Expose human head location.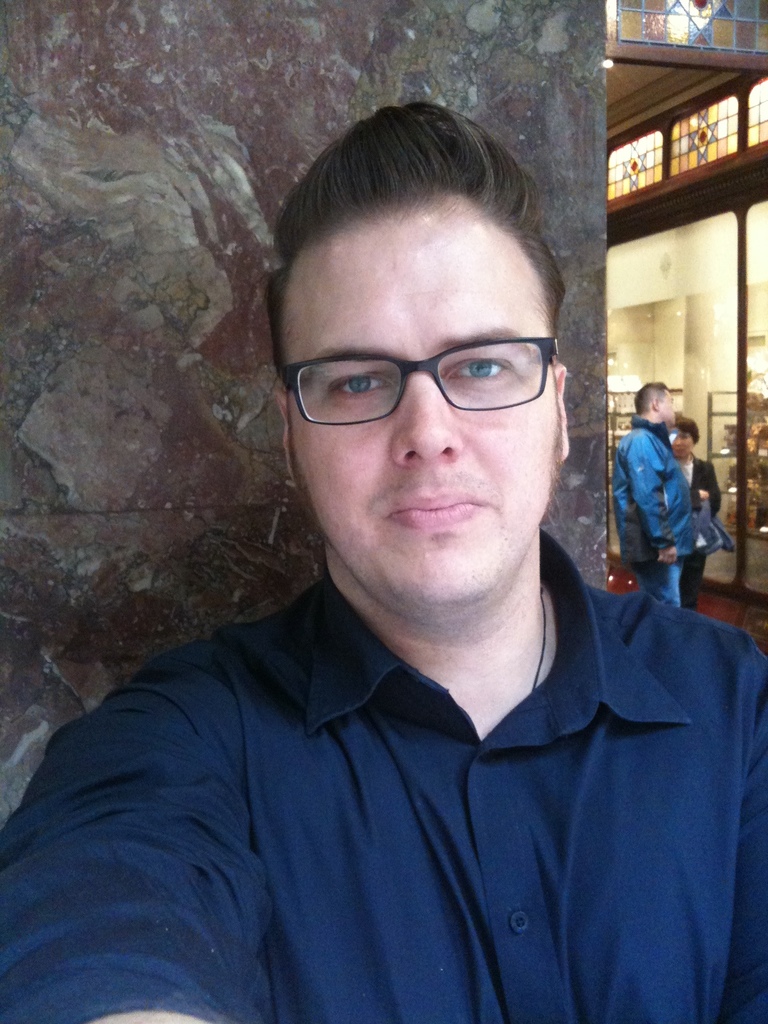
Exposed at Rect(664, 410, 697, 458).
